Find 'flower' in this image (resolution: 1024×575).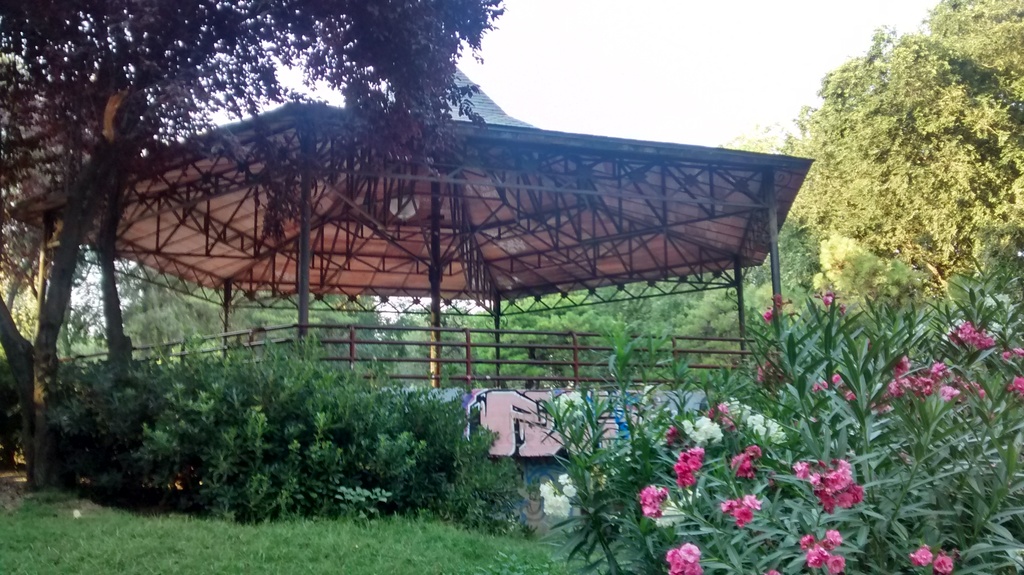
<box>841,302,845,313</box>.
